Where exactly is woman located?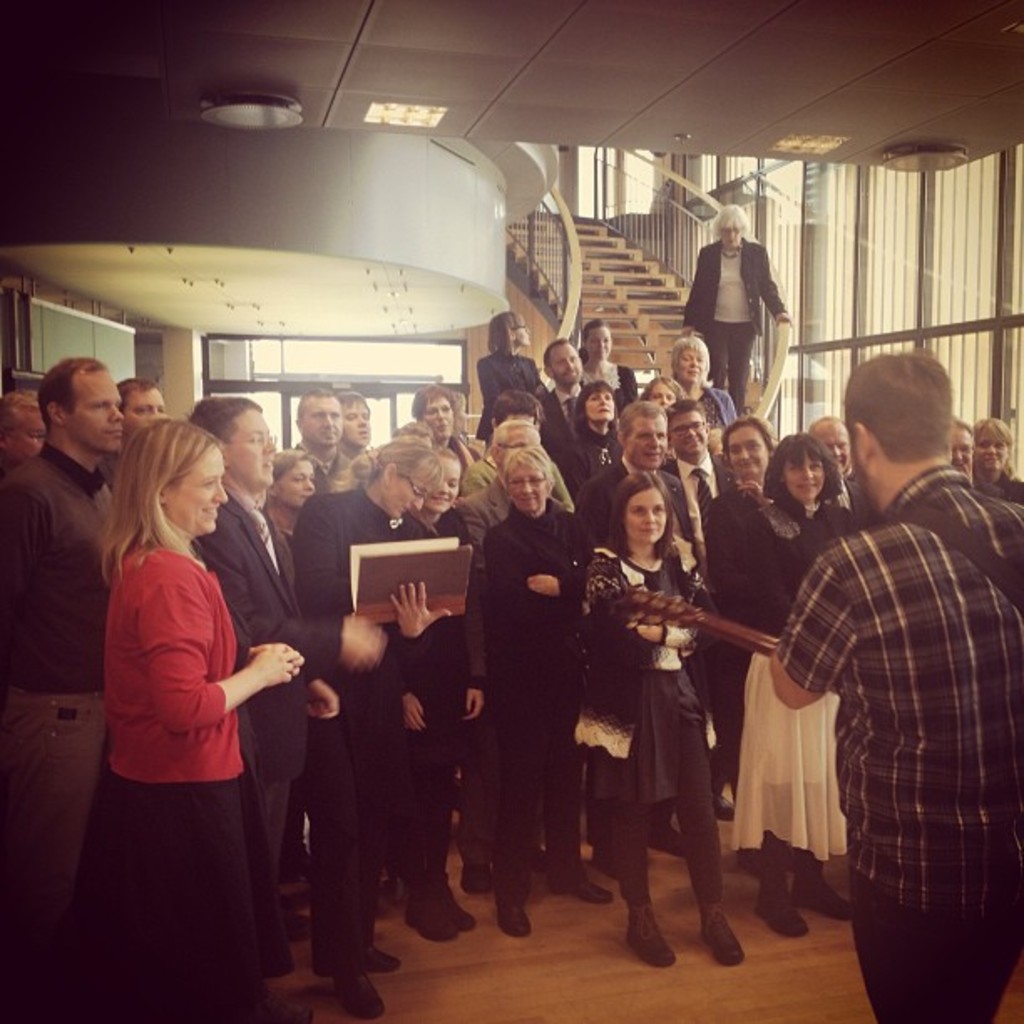
Its bounding box is l=681, t=201, r=793, b=410.
